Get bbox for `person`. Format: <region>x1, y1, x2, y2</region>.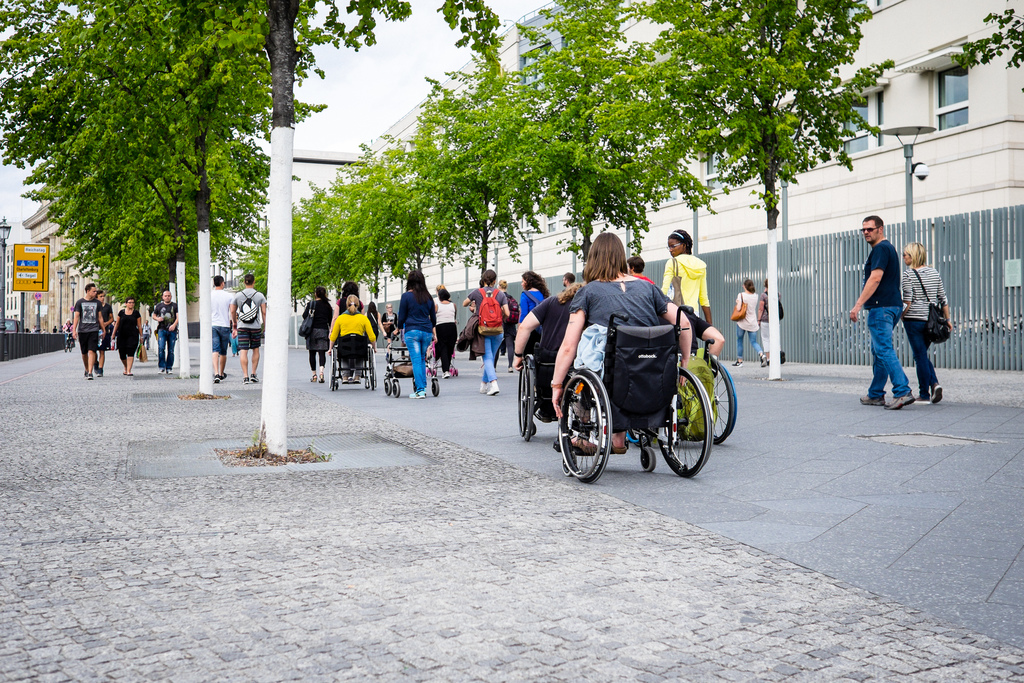
<region>849, 214, 915, 409</region>.
